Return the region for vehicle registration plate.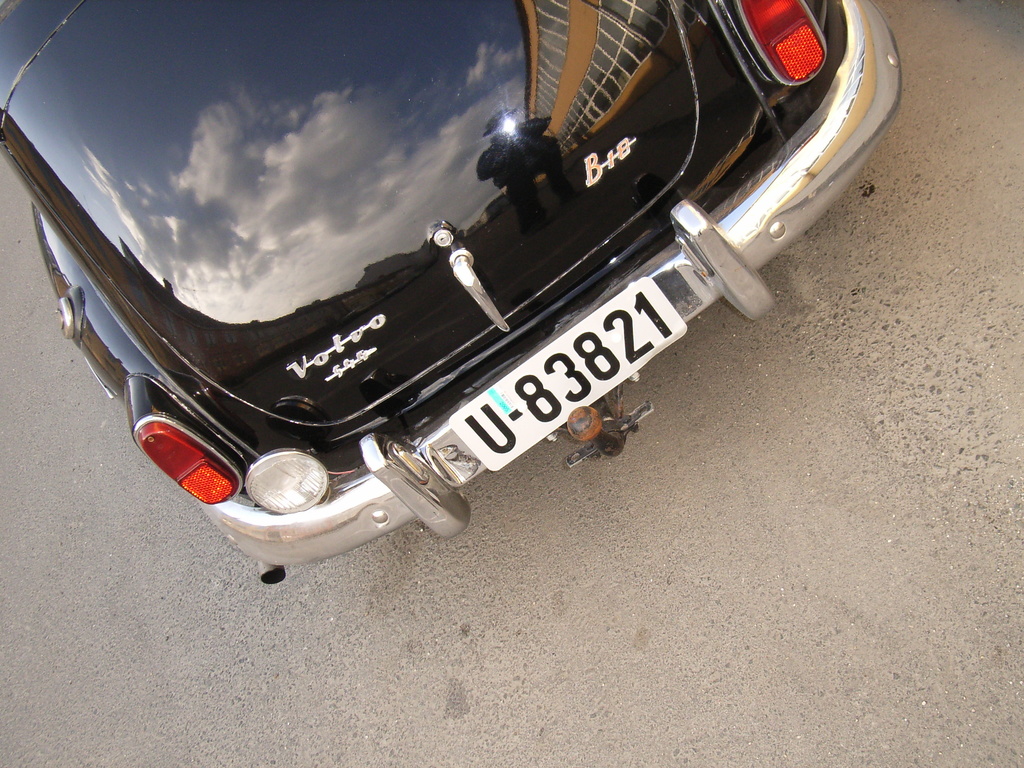
box(452, 273, 689, 469).
